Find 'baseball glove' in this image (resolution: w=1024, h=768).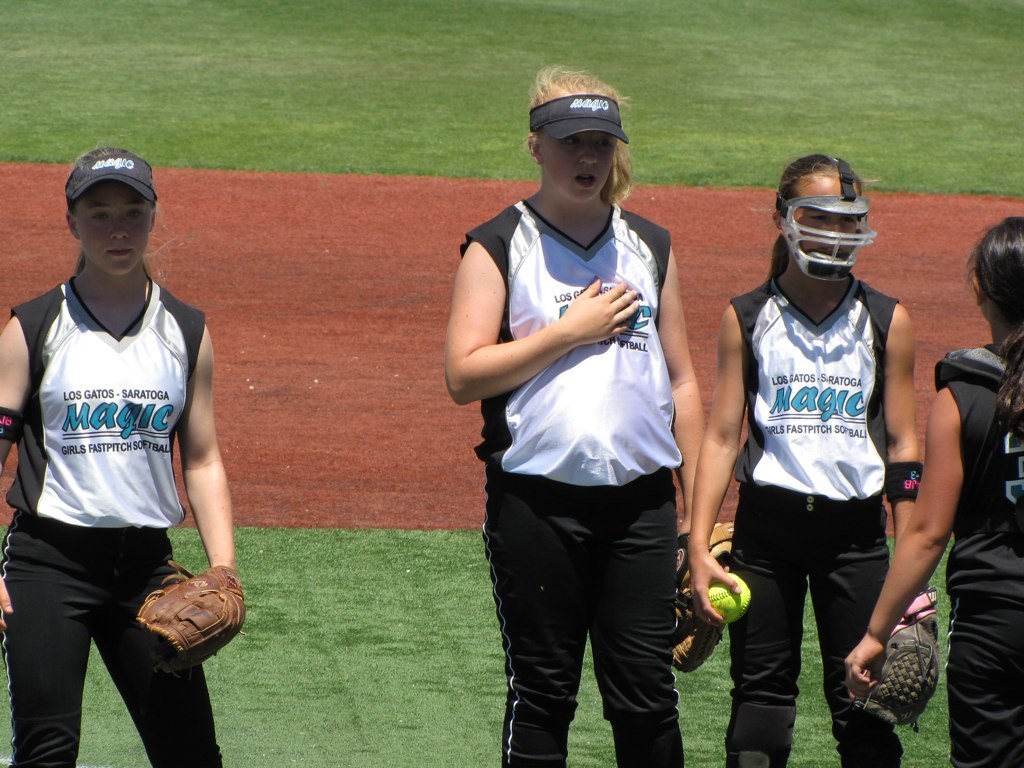
841,590,937,732.
